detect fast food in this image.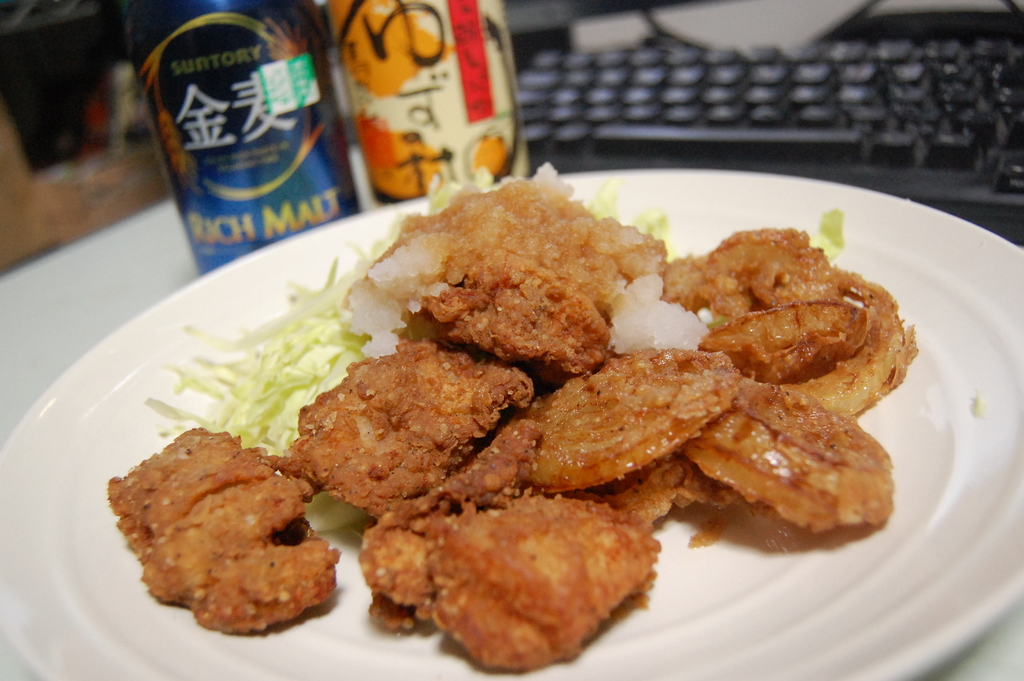
Detection: box=[482, 347, 744, 507].
